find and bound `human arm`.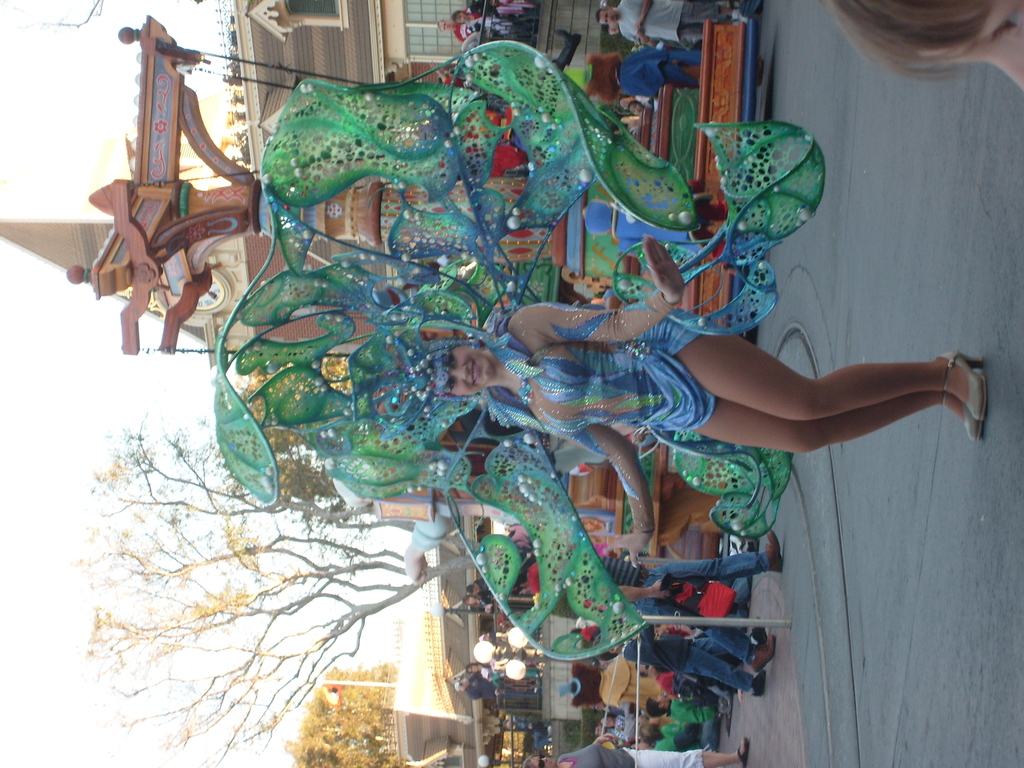
Bound: crop(636, 3, 655, 35).
